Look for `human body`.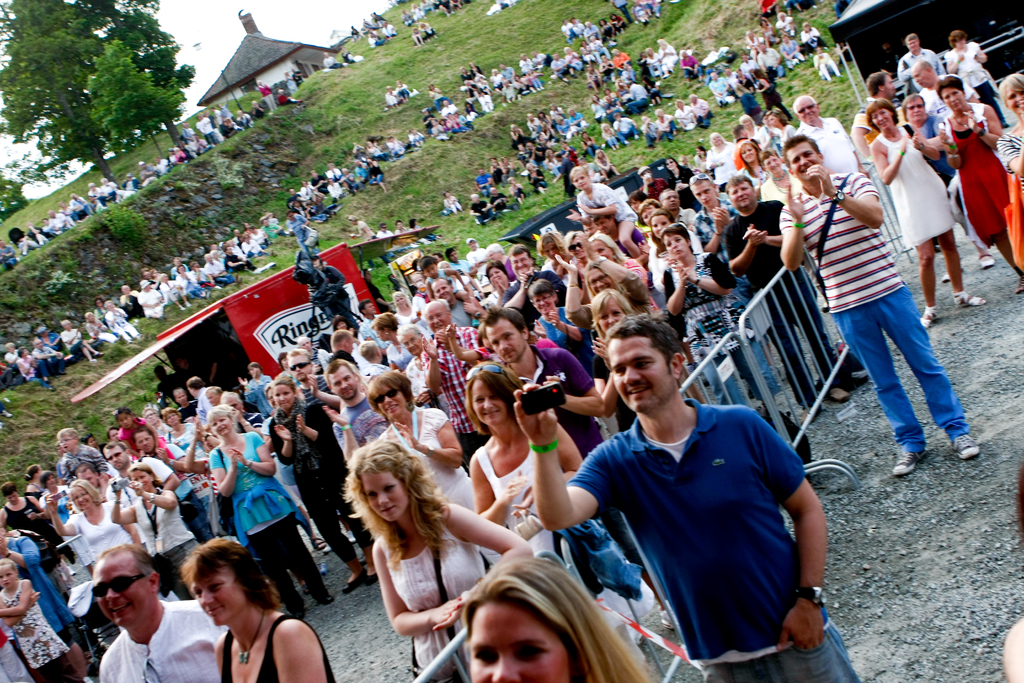
Found: bbox(774, 131, 981, 478).
